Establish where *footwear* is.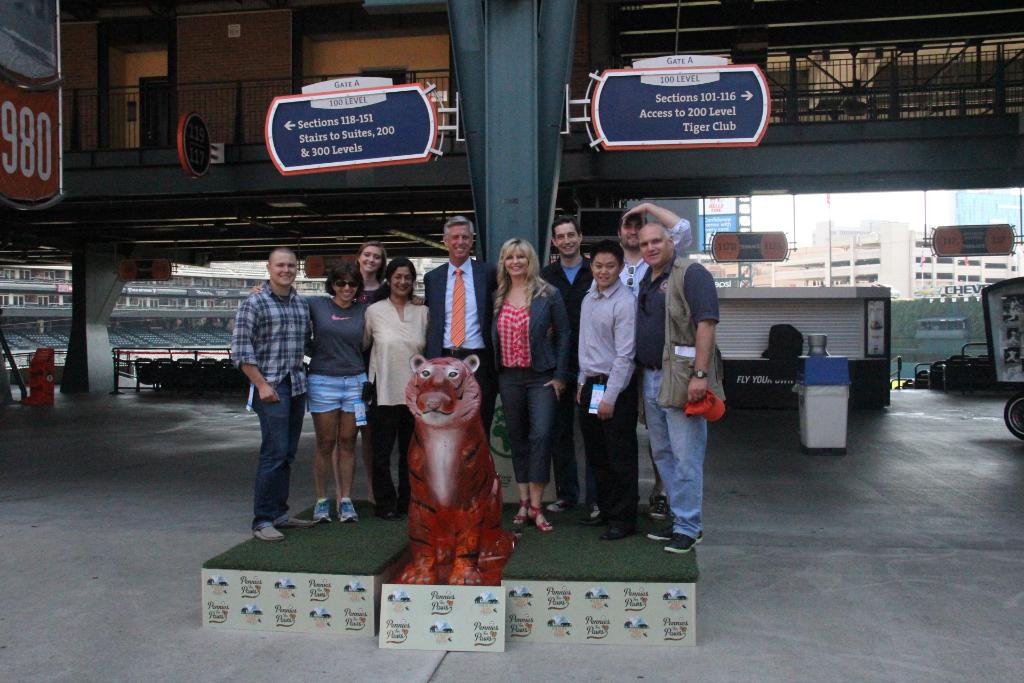
Established at x1=651, y1=513, x2=671, y2=541.
